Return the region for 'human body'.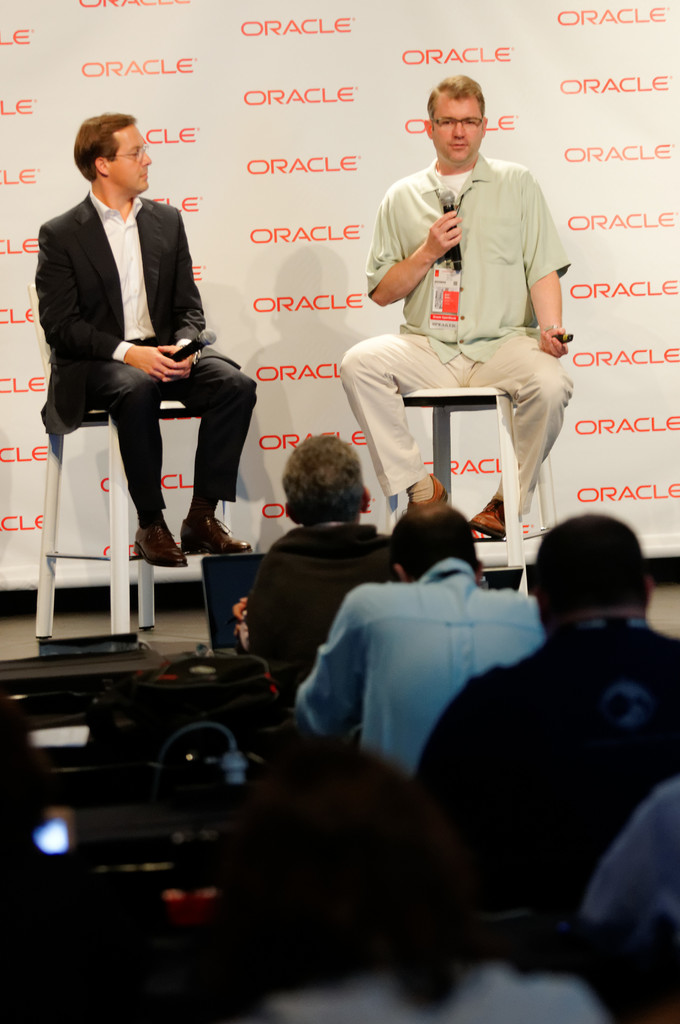
region(287, 497, 551, 783).
